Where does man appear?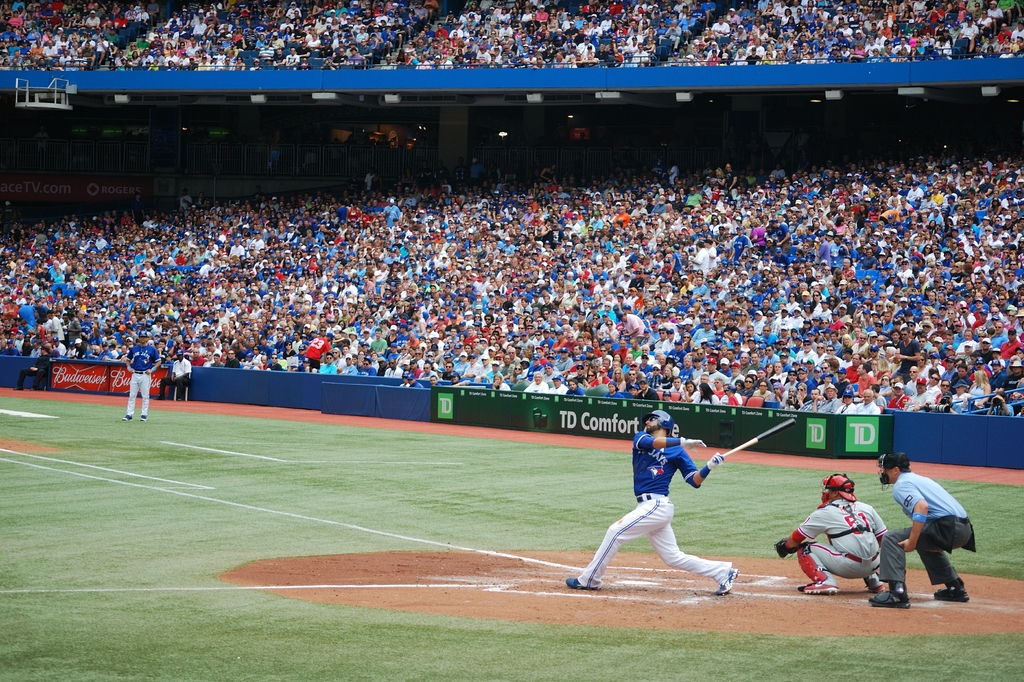
Appears at (67,274,80,289).
